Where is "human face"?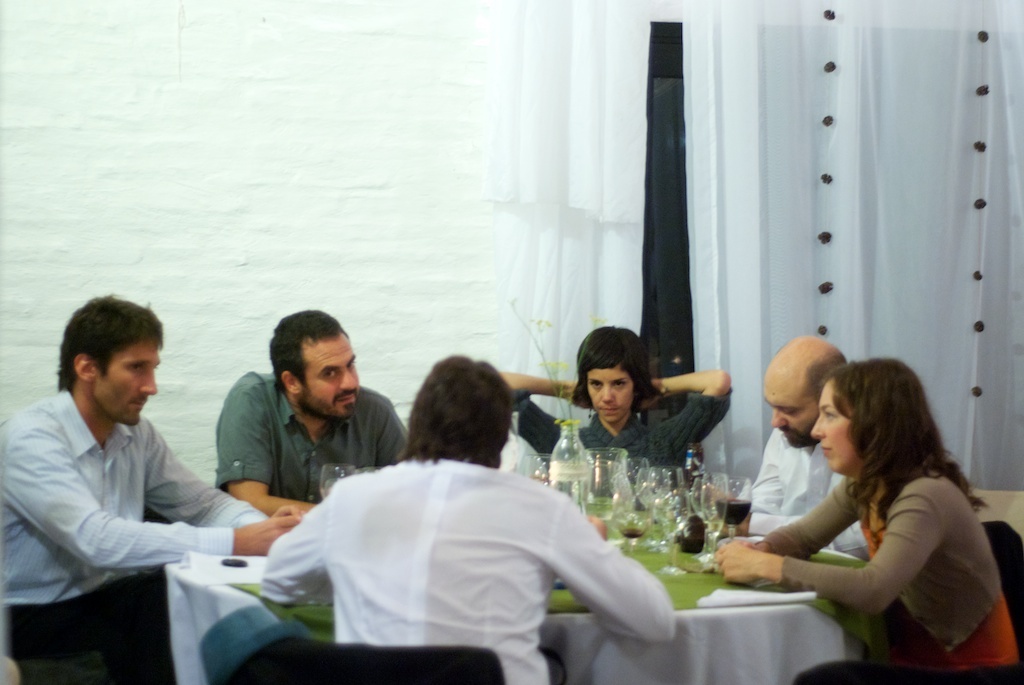
rect(811, 390, 864, 475).
